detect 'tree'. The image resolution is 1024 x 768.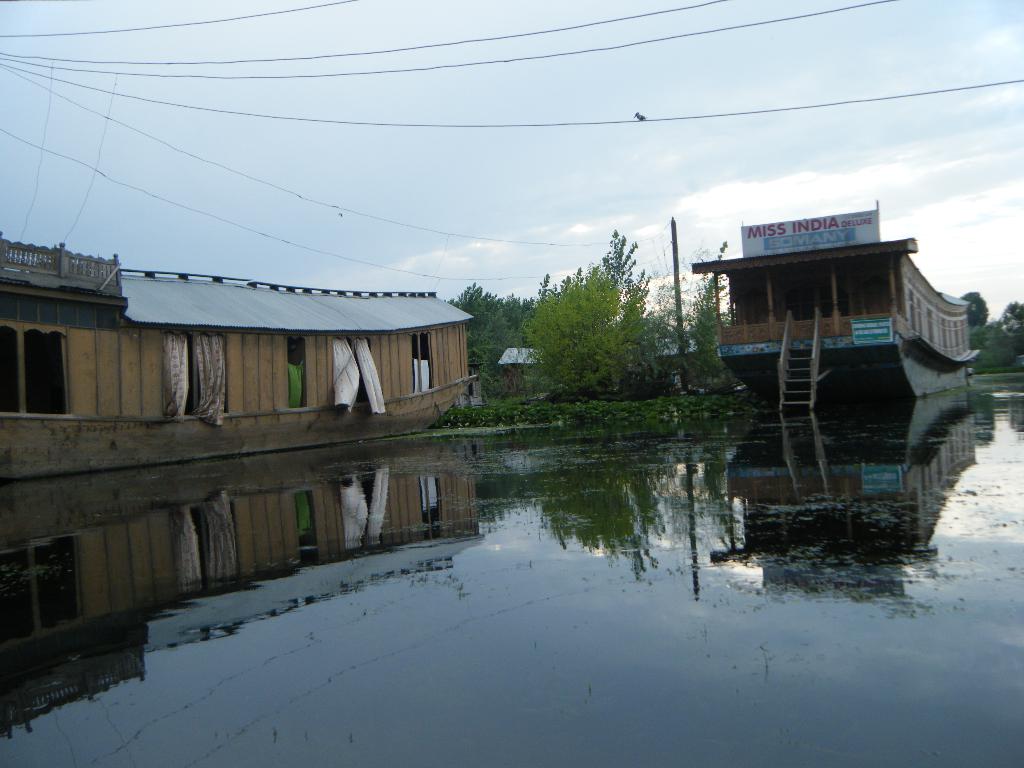
BBox(449, 283, 543, 388).
